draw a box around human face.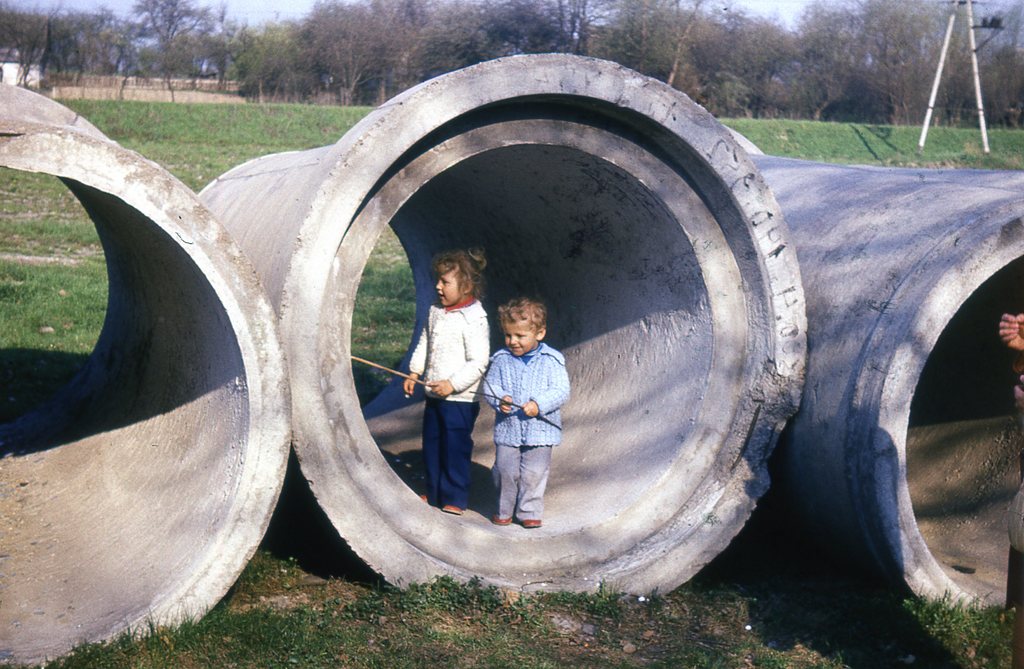
l=506, t=312, r=532, b=362.
